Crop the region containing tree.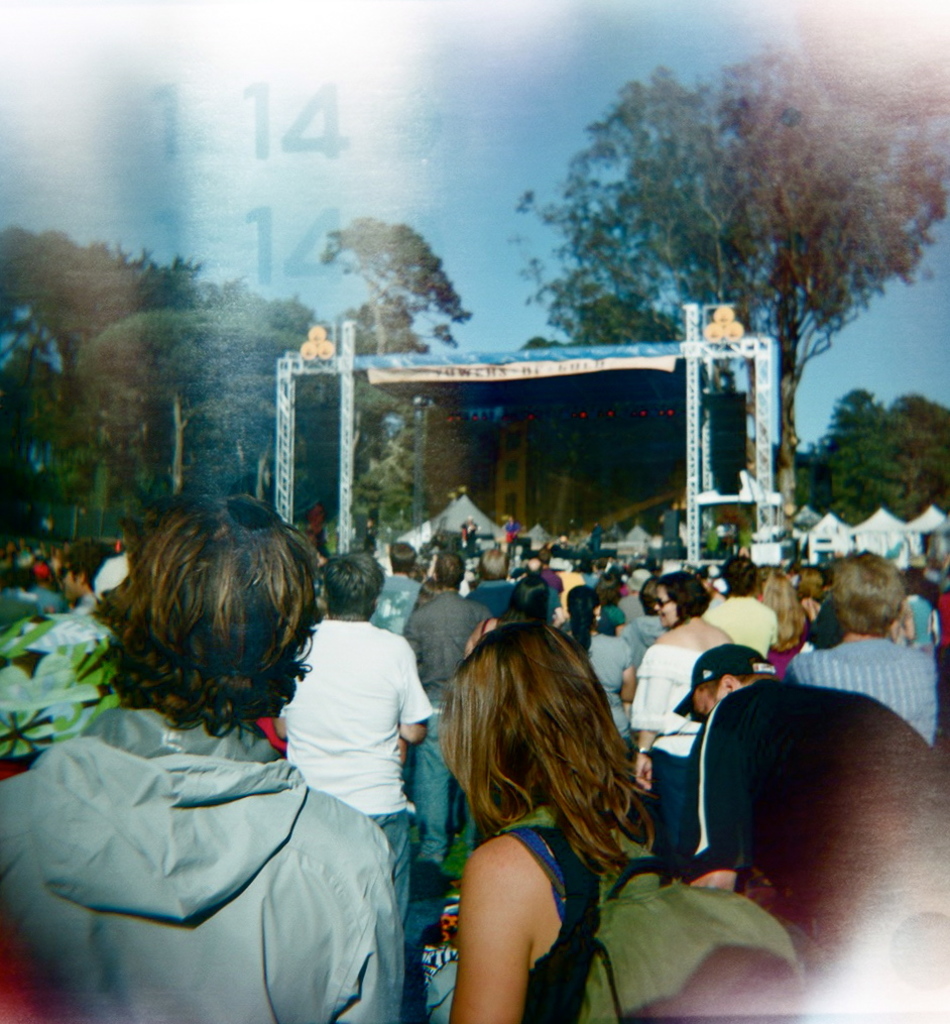
Crop region: {"x1": 808, "y1": 383, "x2": 949, "y2": 531}.
